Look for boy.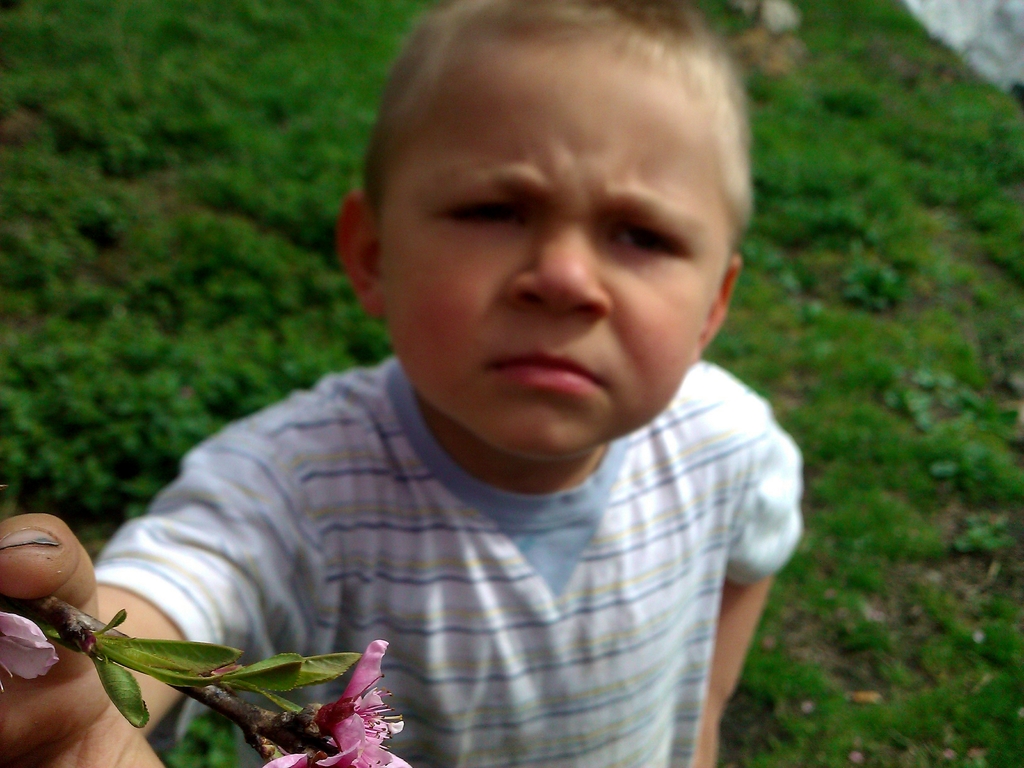
Found: bbox(0, 0, 808, 767).
